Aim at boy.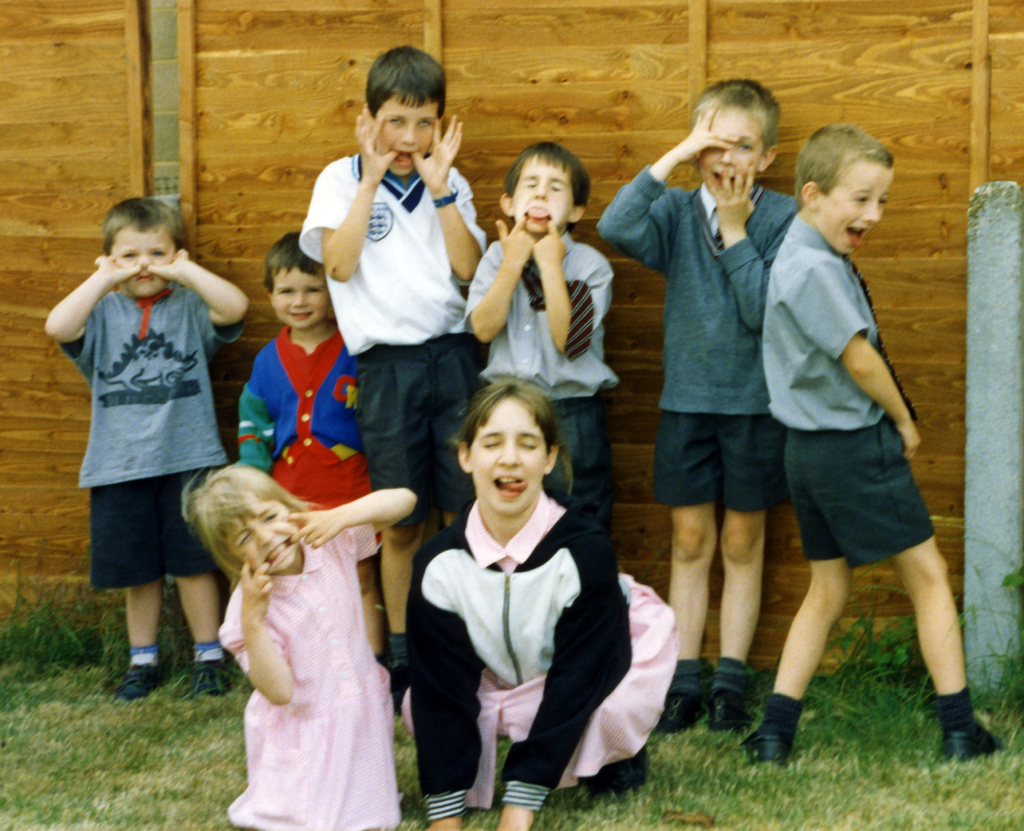
Aimed at 593 68 784 775.
